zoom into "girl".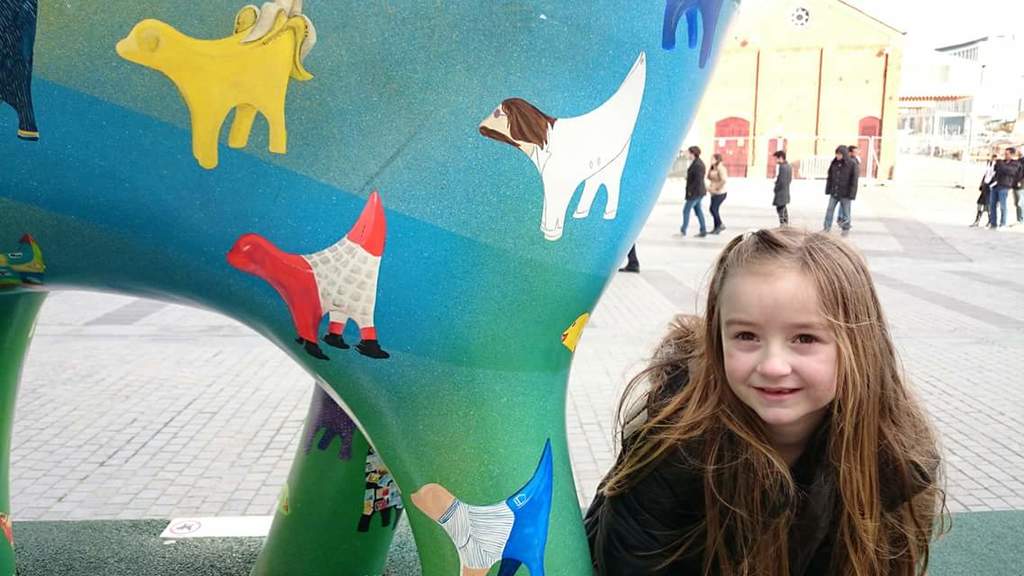
Zoom target: pyautogui.locateOnScreen(583, 225, 954, 575).
